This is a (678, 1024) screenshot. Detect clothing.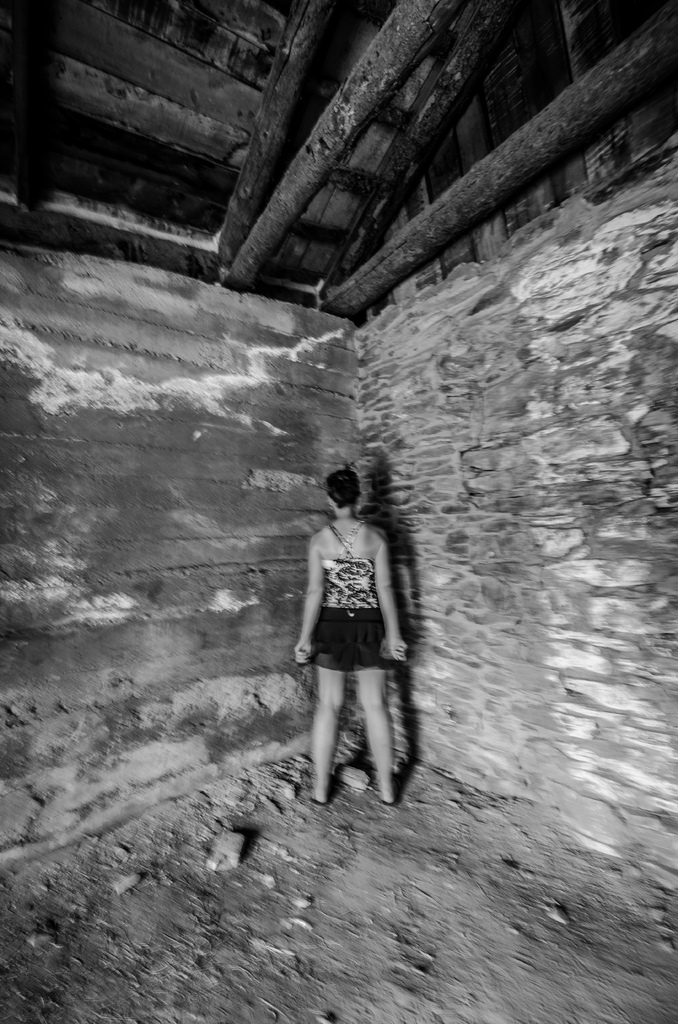
(left=309, top=522, right=395, bottom=676).
